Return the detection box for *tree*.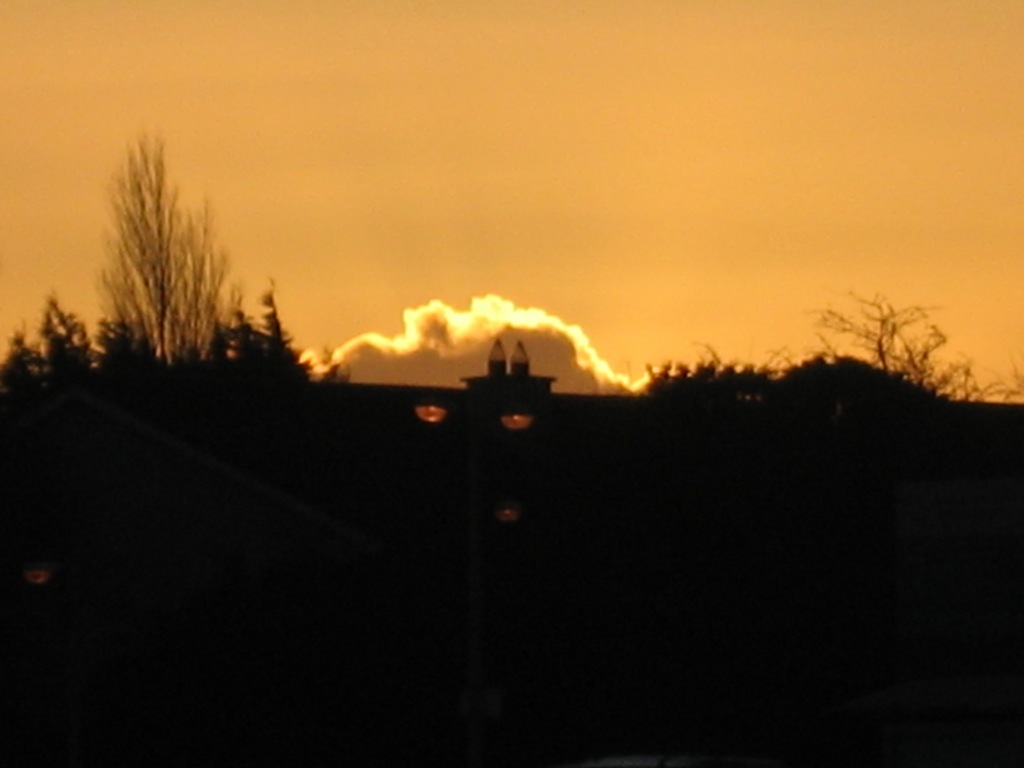
box=[812, 288, 1023, 414].
